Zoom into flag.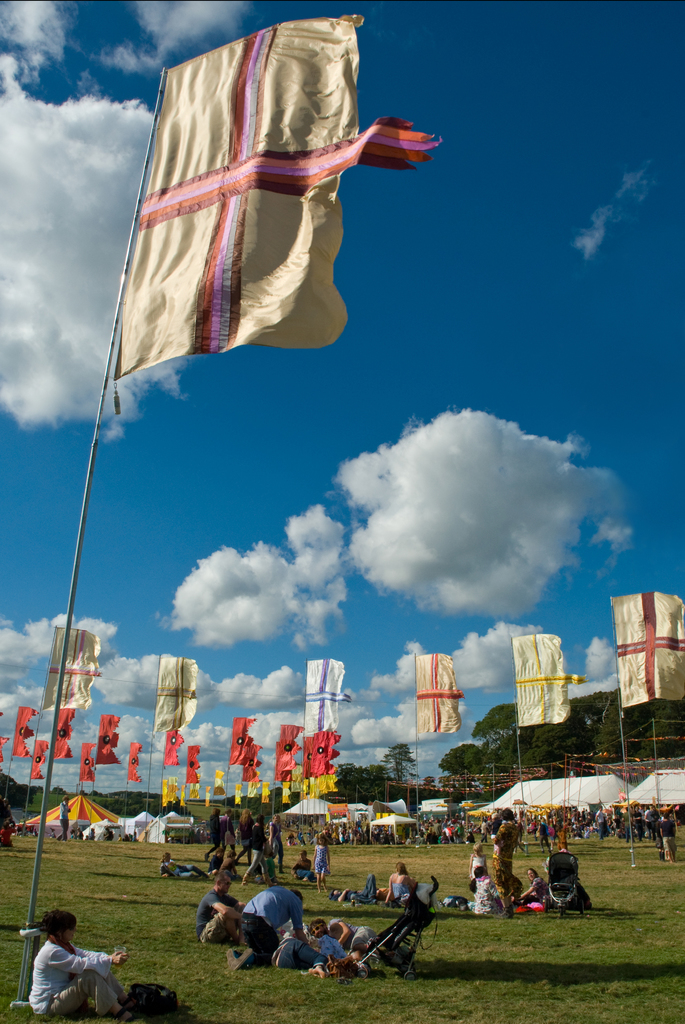
Zoom target: x1=102, y1=1, x2=448, y2=426.
